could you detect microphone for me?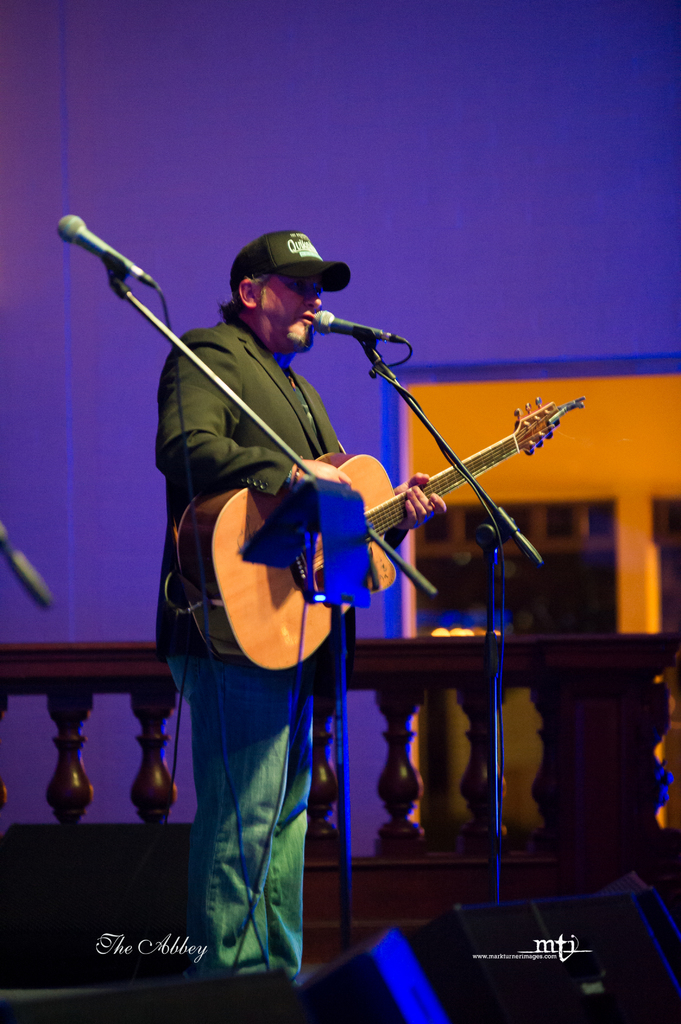
Detection result: {"left": 308, "top": 310, "right": 401, "bottom": 340}.
